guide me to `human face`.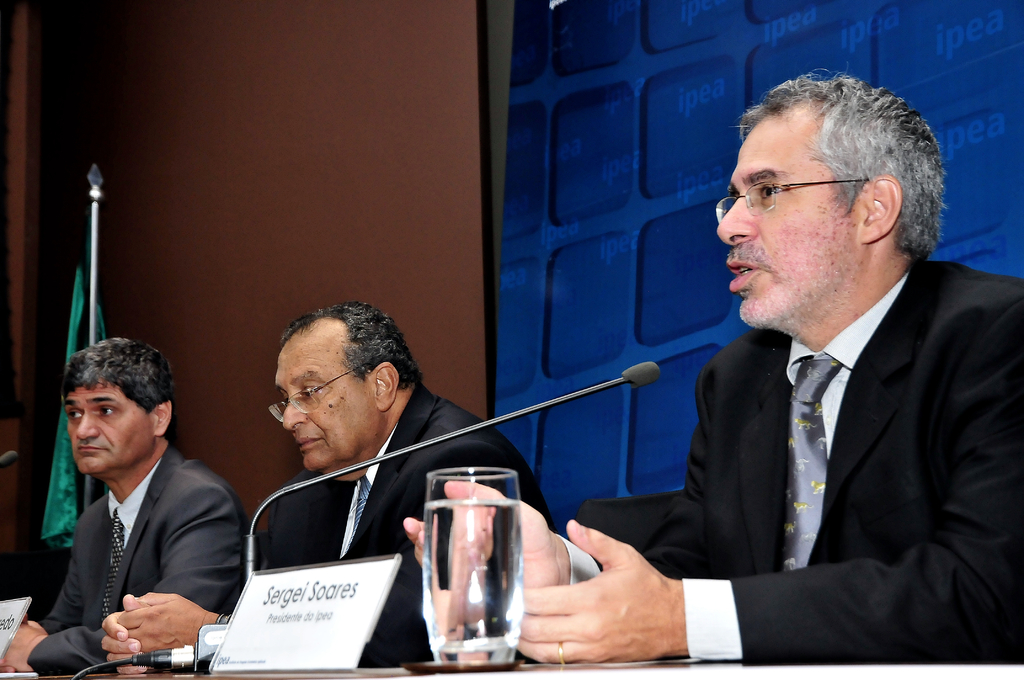
Guidance: left=65, top=380, right=147, bottom=479.
